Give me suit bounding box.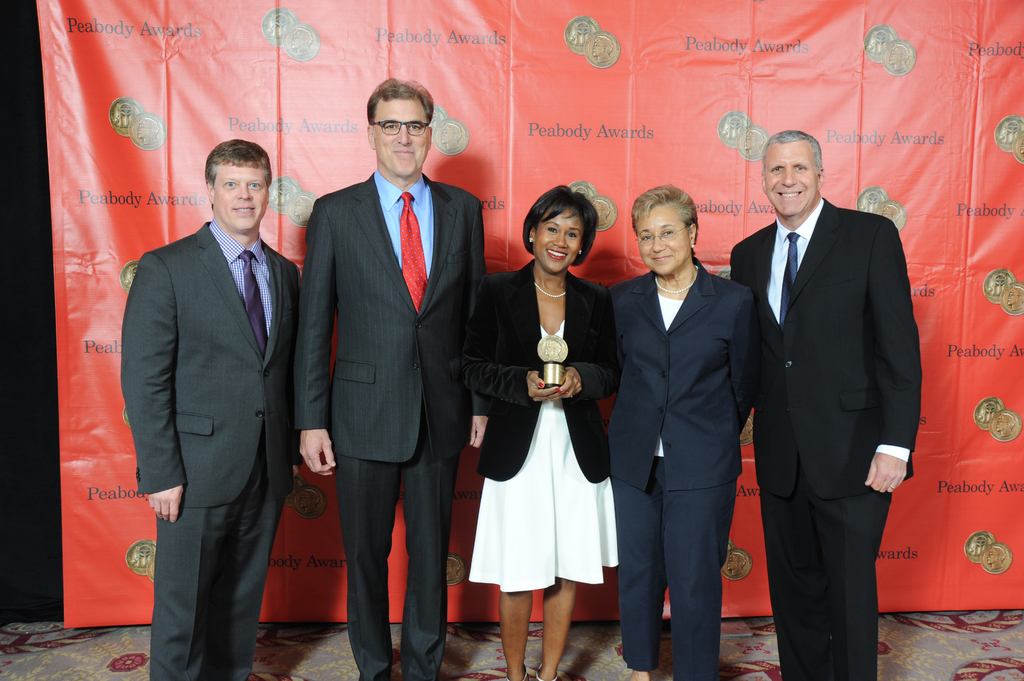
(742,109,925,680).
